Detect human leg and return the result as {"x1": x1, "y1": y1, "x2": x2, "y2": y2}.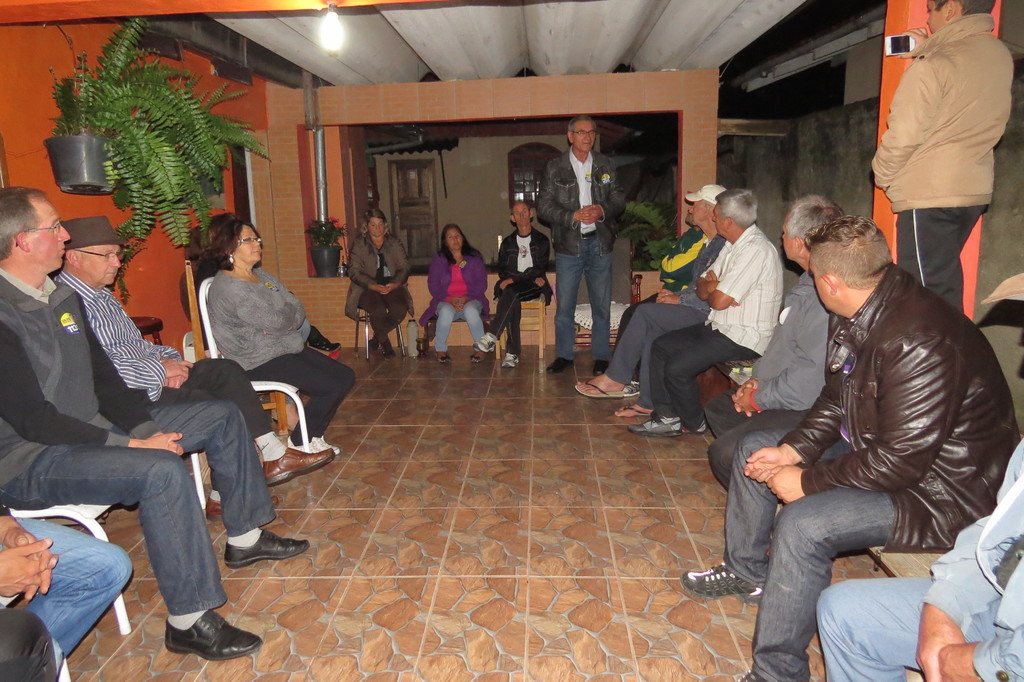
{"x1": 504, "y1": 307, "x2": 515, "y2": 366}.
